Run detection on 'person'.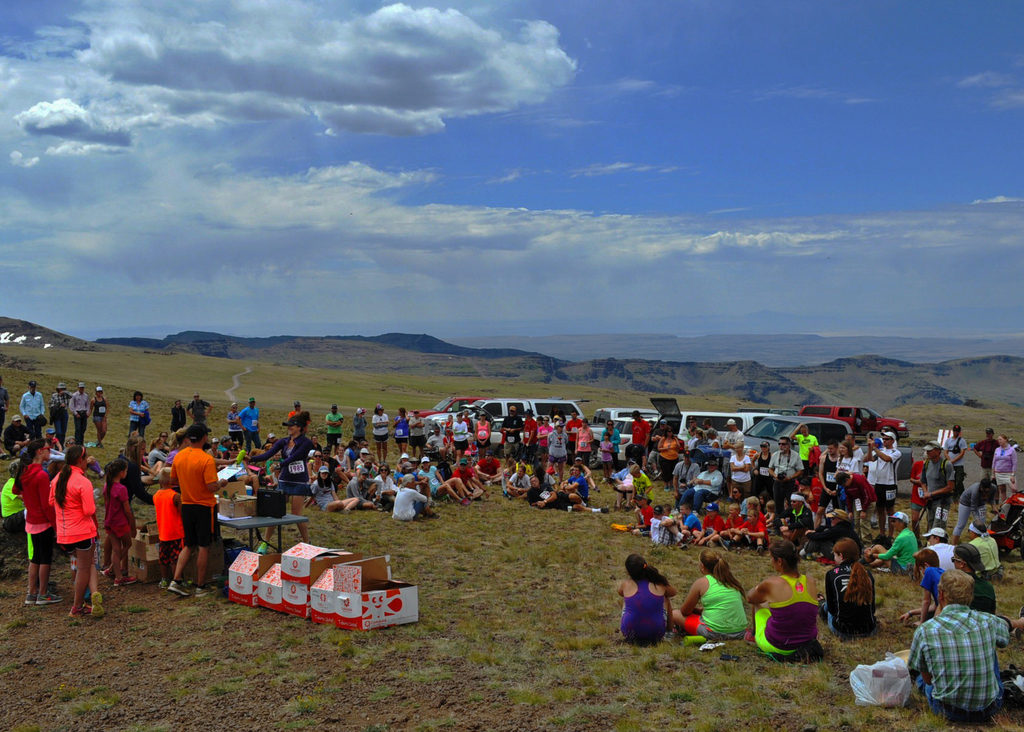
Result: x1=326 y1=452 x2=366 y2=513.
